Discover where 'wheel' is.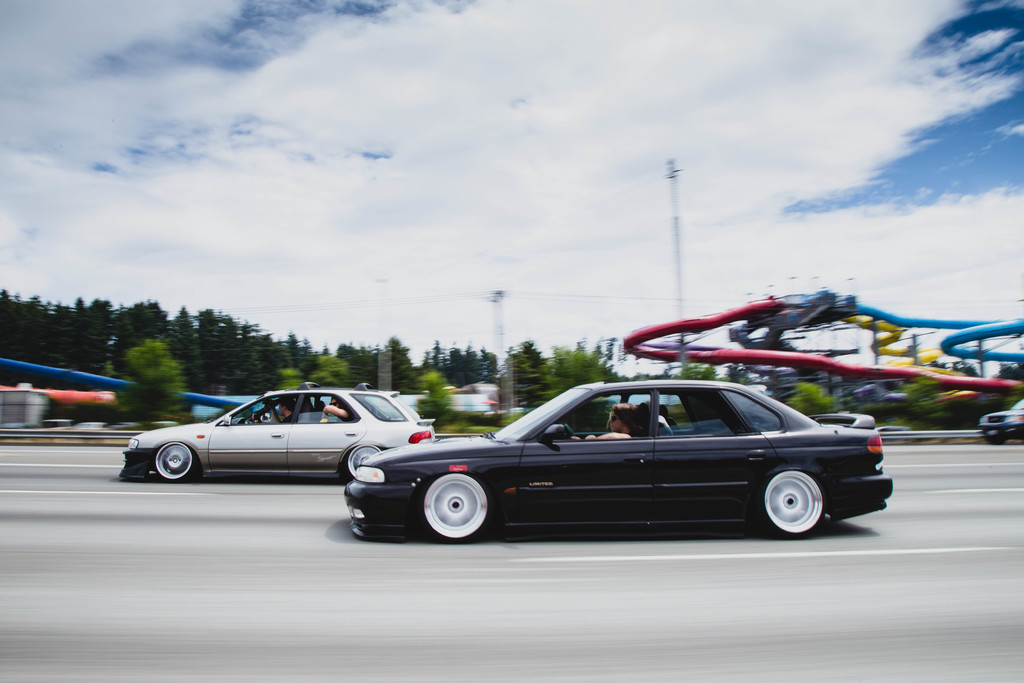
Discovered at bbox=[415, 478, 503, 543].
